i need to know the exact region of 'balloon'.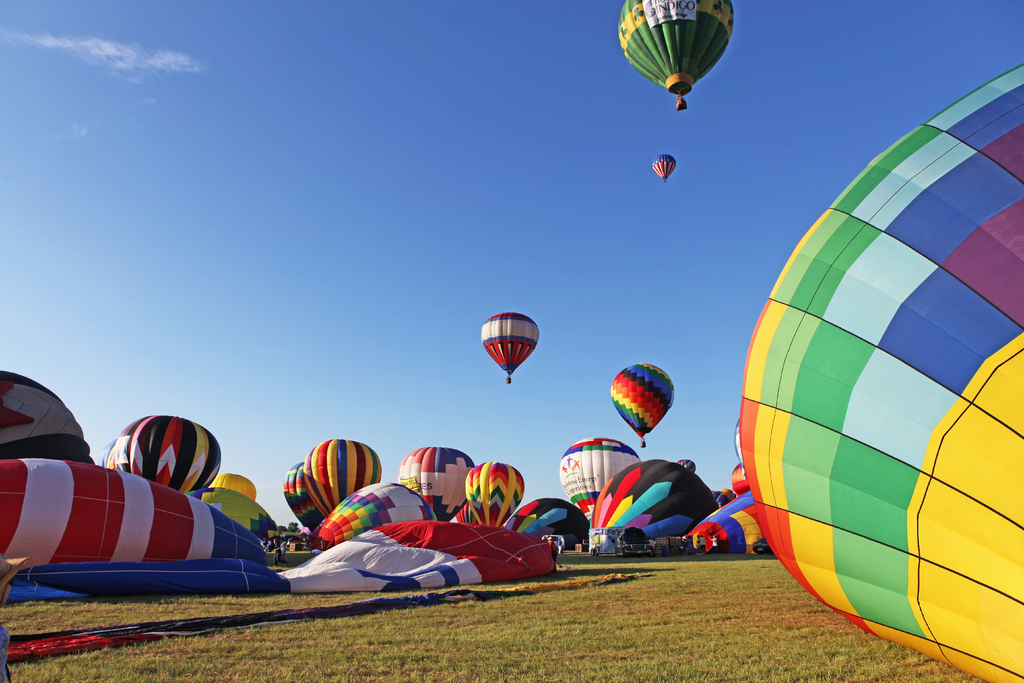
Region: (687,492,758,555).
